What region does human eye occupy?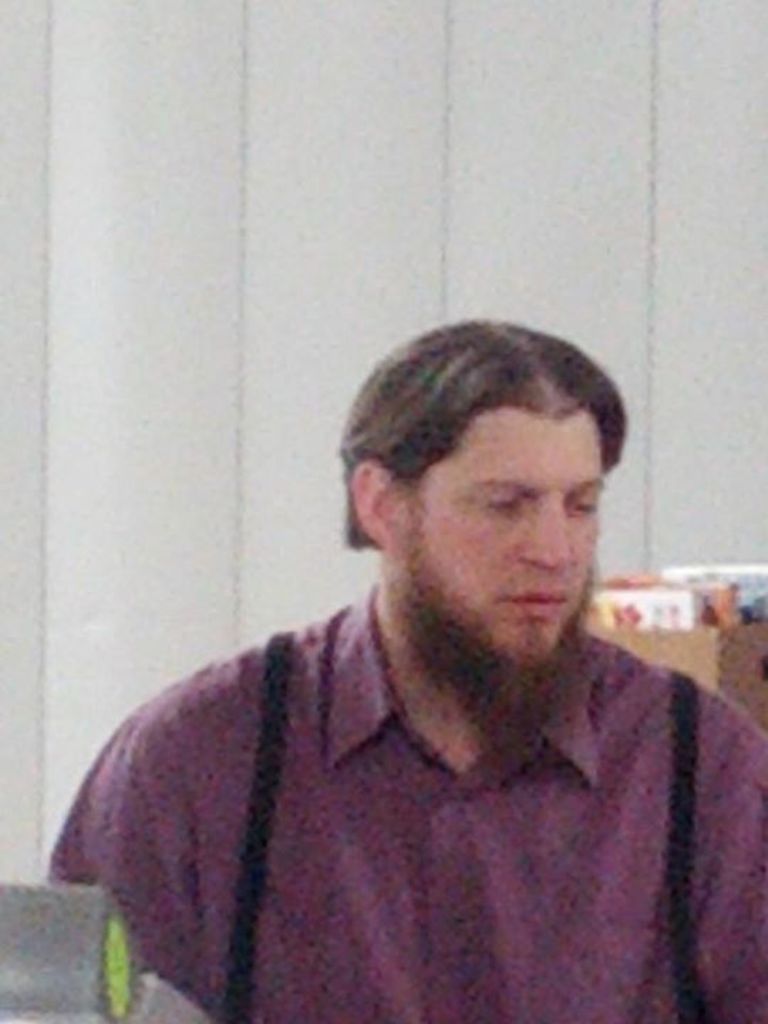
crop(482, 489, 522, 519).
